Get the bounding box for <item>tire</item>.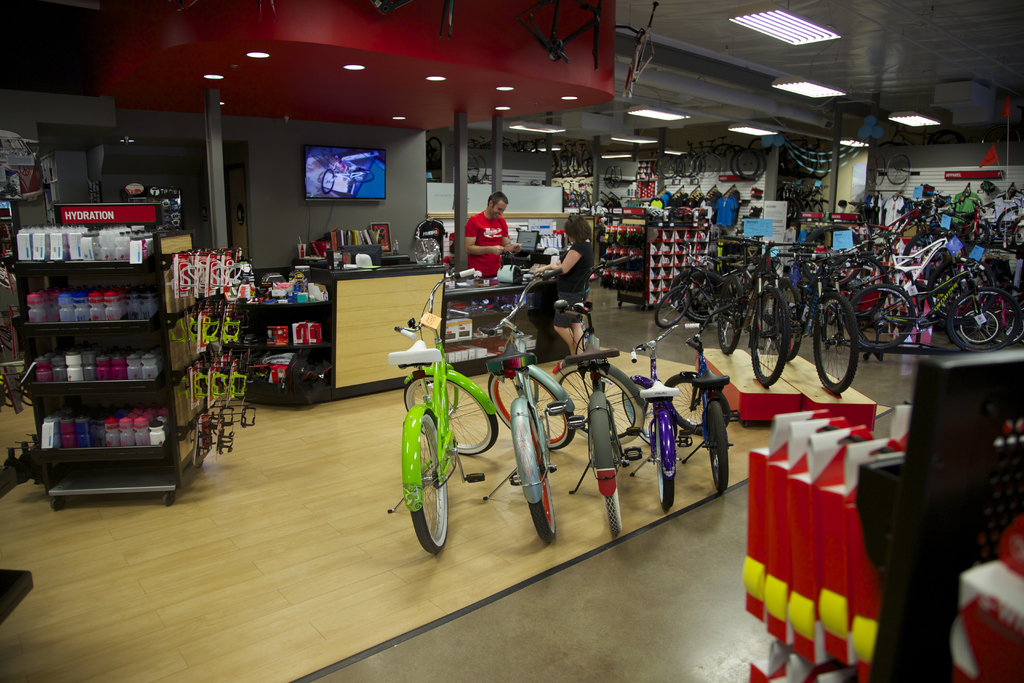
550 156 556 174.
